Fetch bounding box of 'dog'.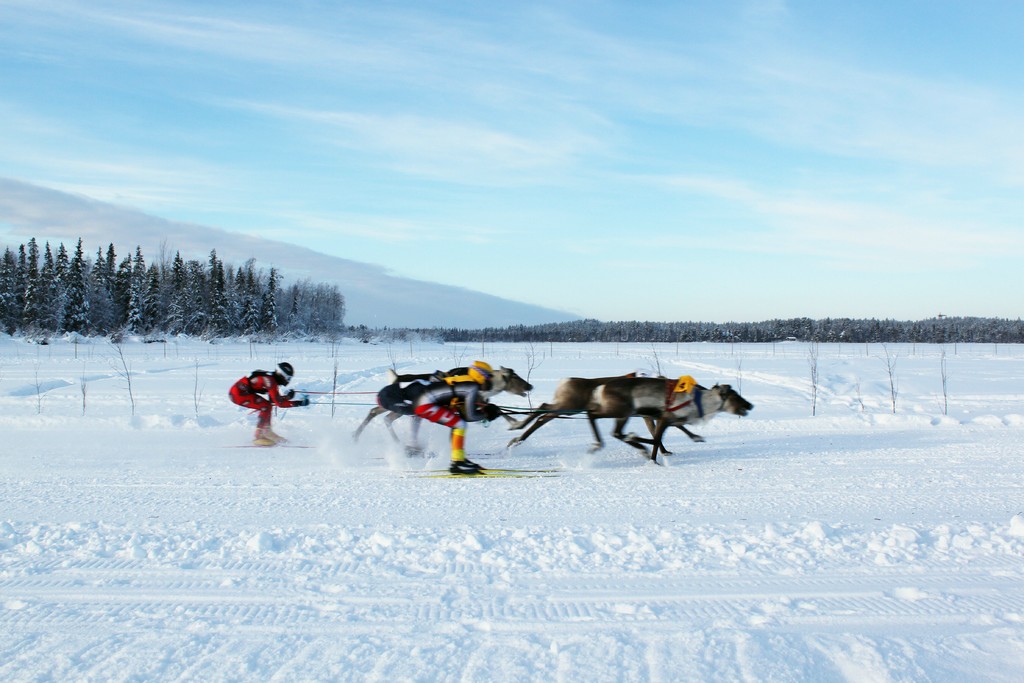
Bbox: 349,363,532,443.
